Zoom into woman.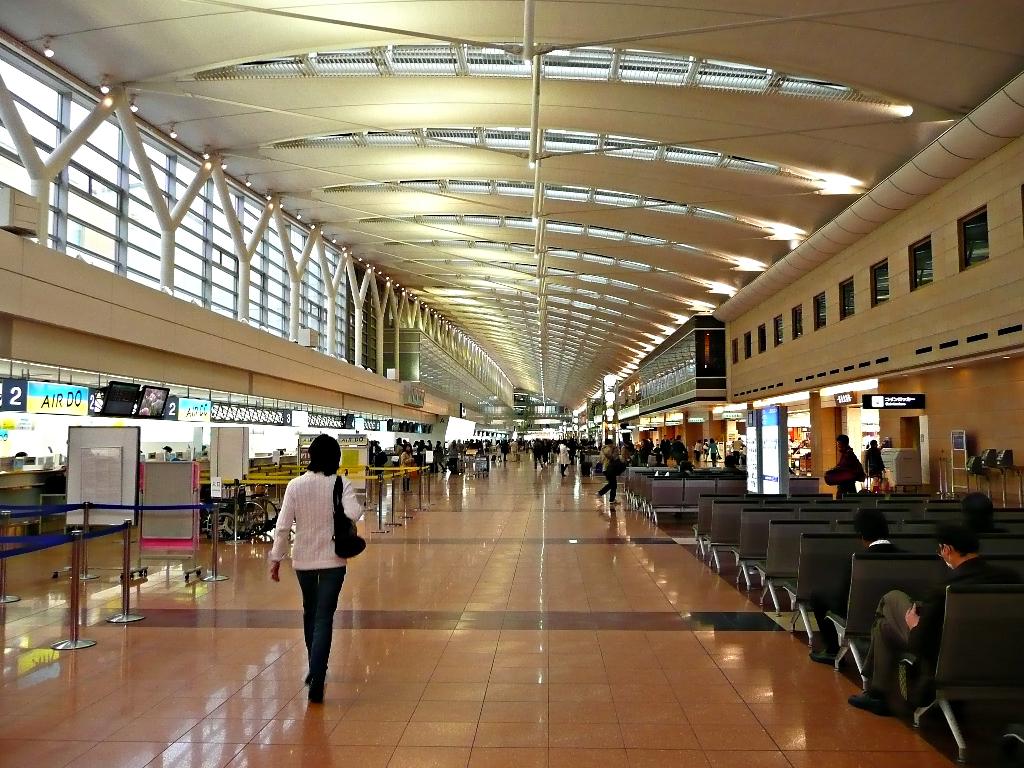
Zoom target: l=262, t=433, r=360, b=704.
